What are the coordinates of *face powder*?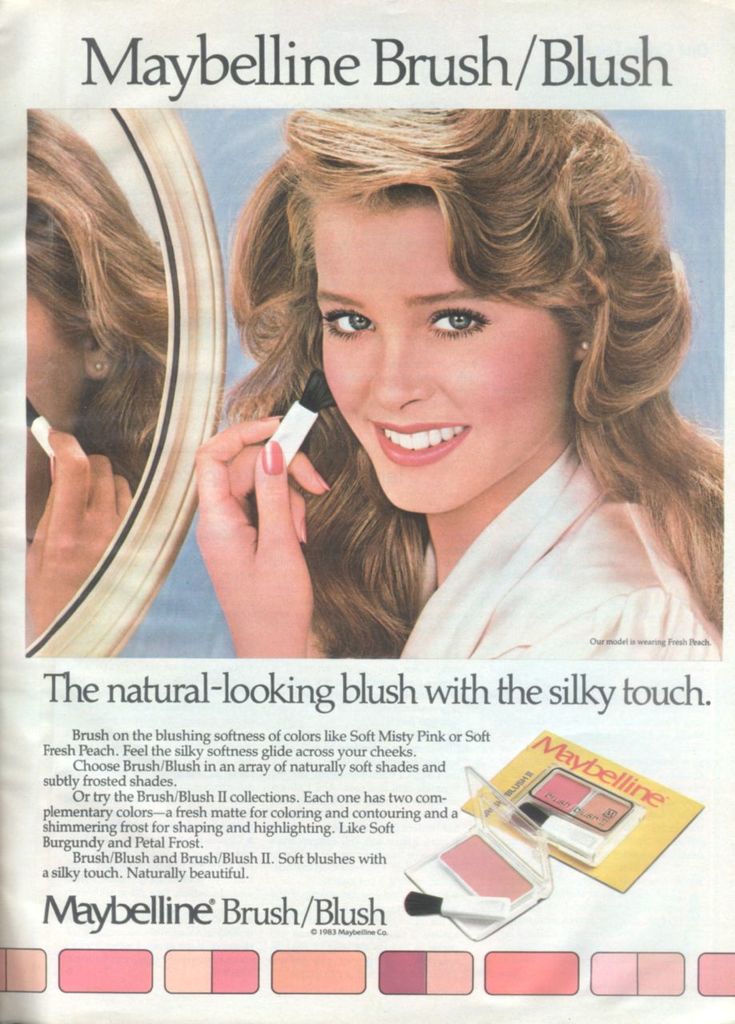
Rect(404, 765, 555, 941).
